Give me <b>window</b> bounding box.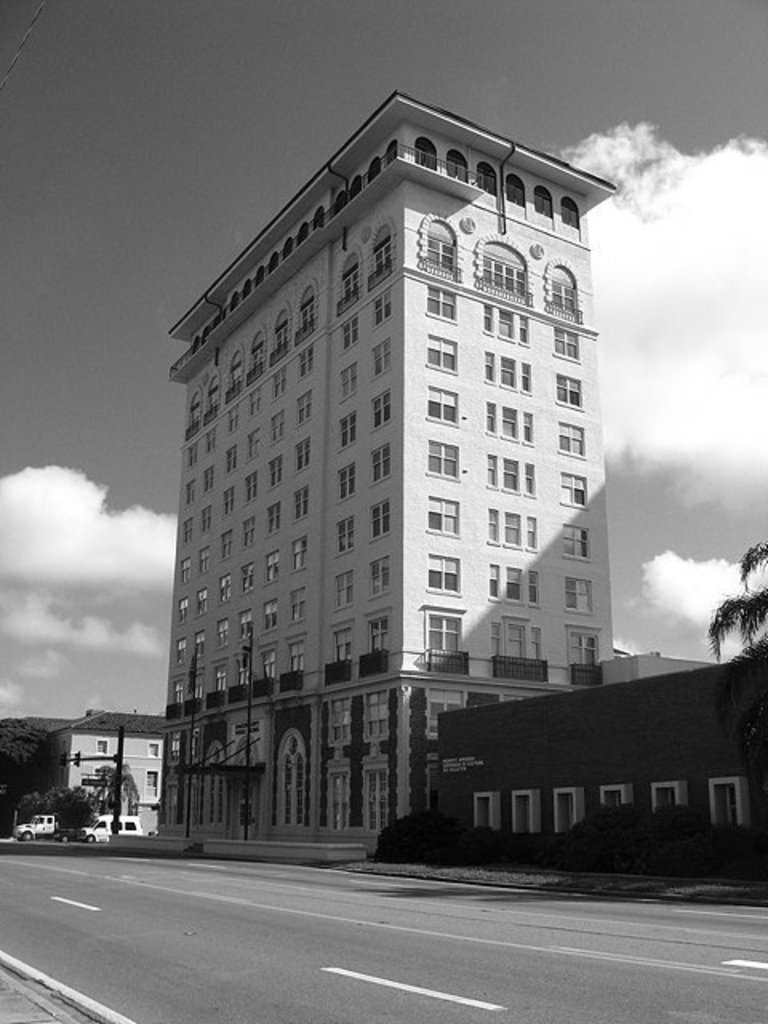
[491, 616, 536, 658].
